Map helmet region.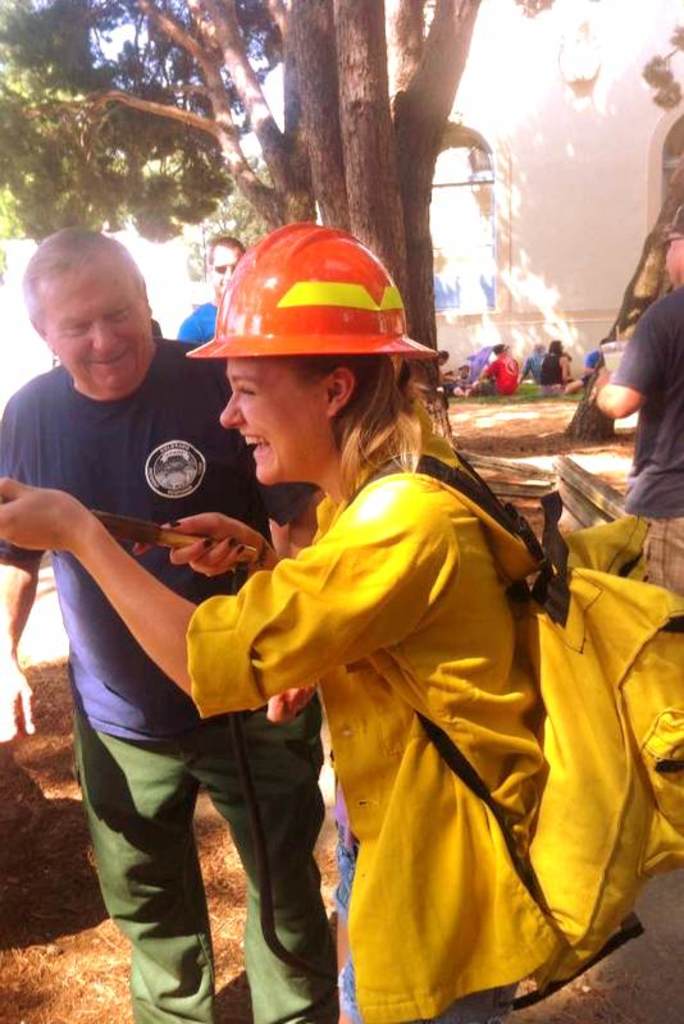
Mapped to [left=186, top=220, right=437, bottom=360].
